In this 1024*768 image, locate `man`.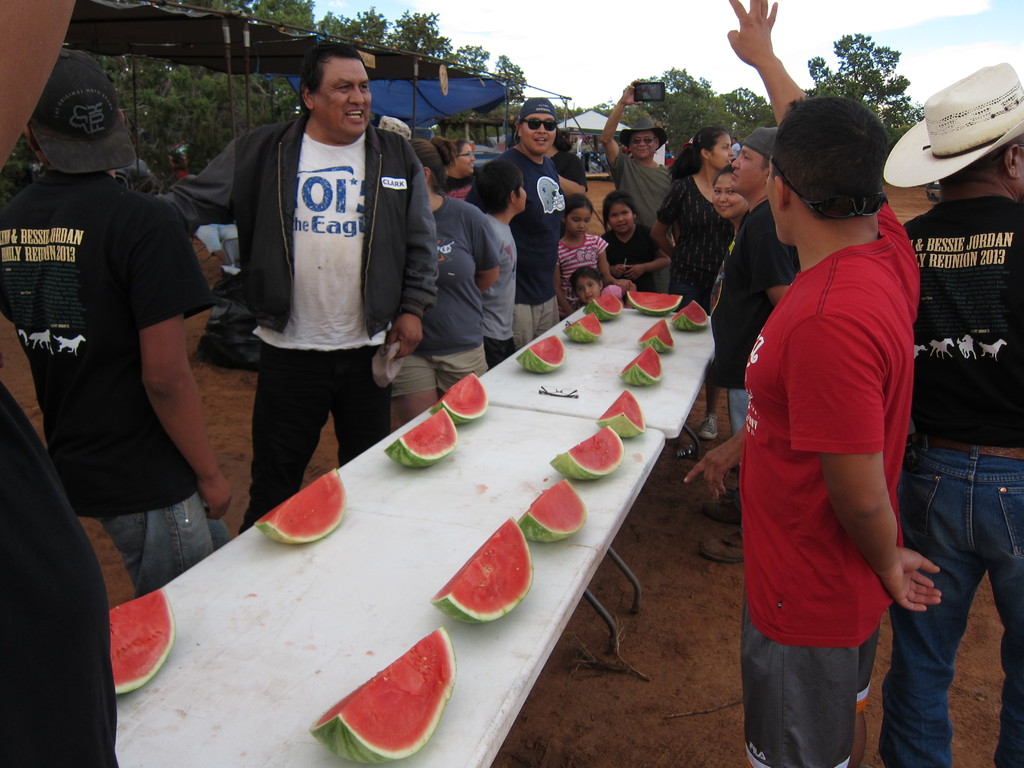
Bounding box: BBox(467, 97, 565, 351).
